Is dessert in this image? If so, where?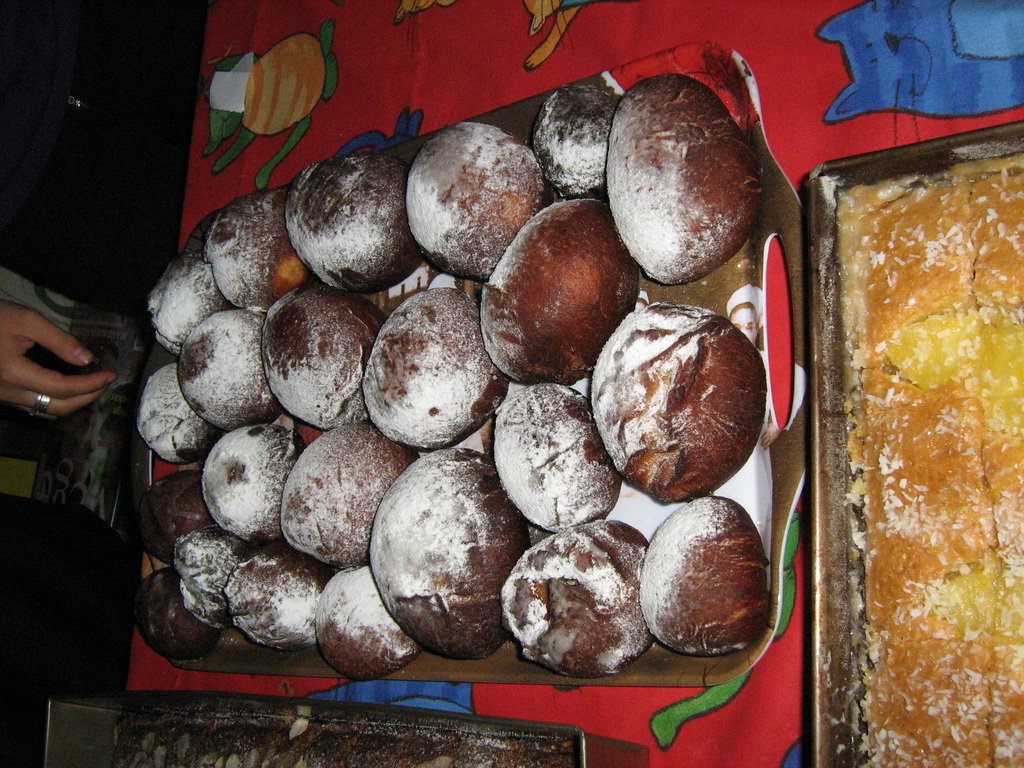
Yes, at [295,148,429,289].
